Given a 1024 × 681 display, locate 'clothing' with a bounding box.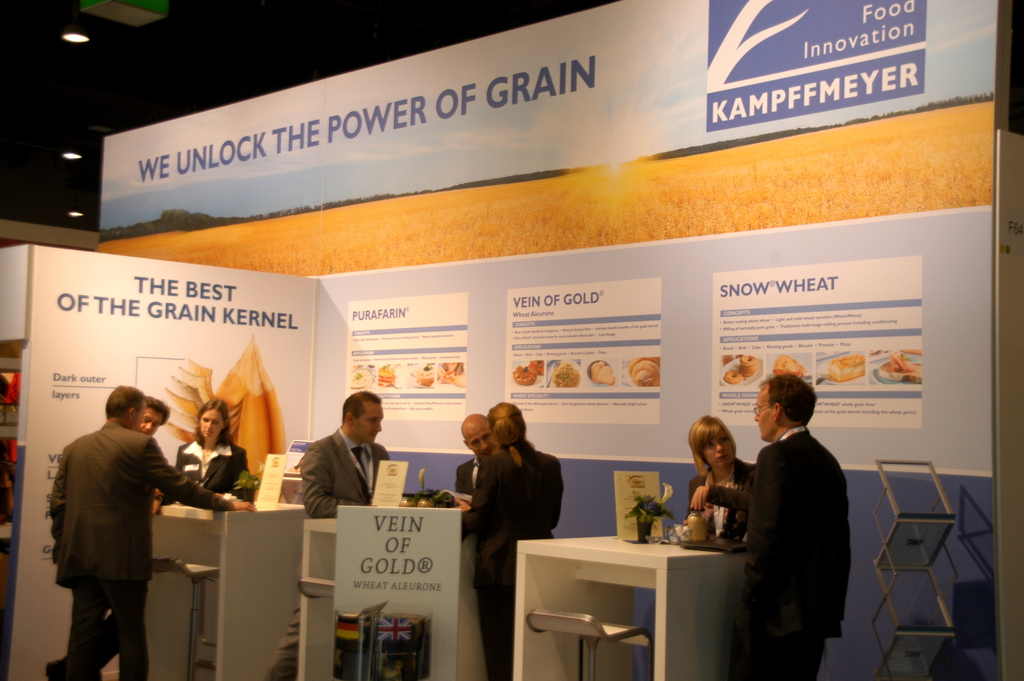
Located: (left=454, top=457, right=497, bottom=509).
